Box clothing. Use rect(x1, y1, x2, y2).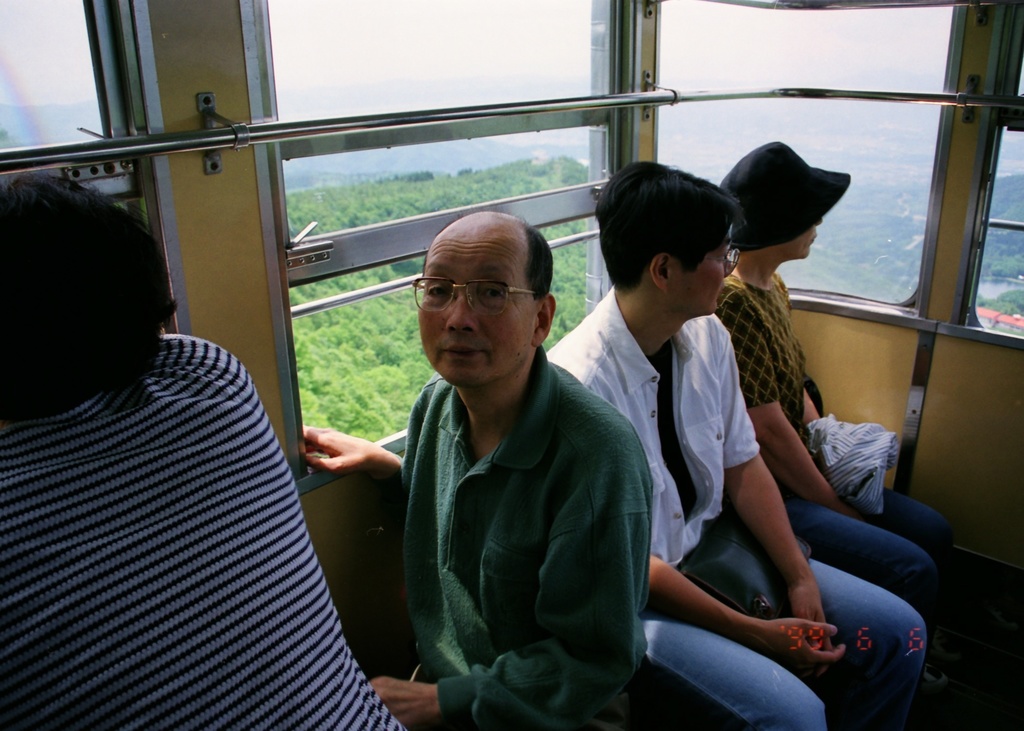
rect(714, 265, 957, 609).
